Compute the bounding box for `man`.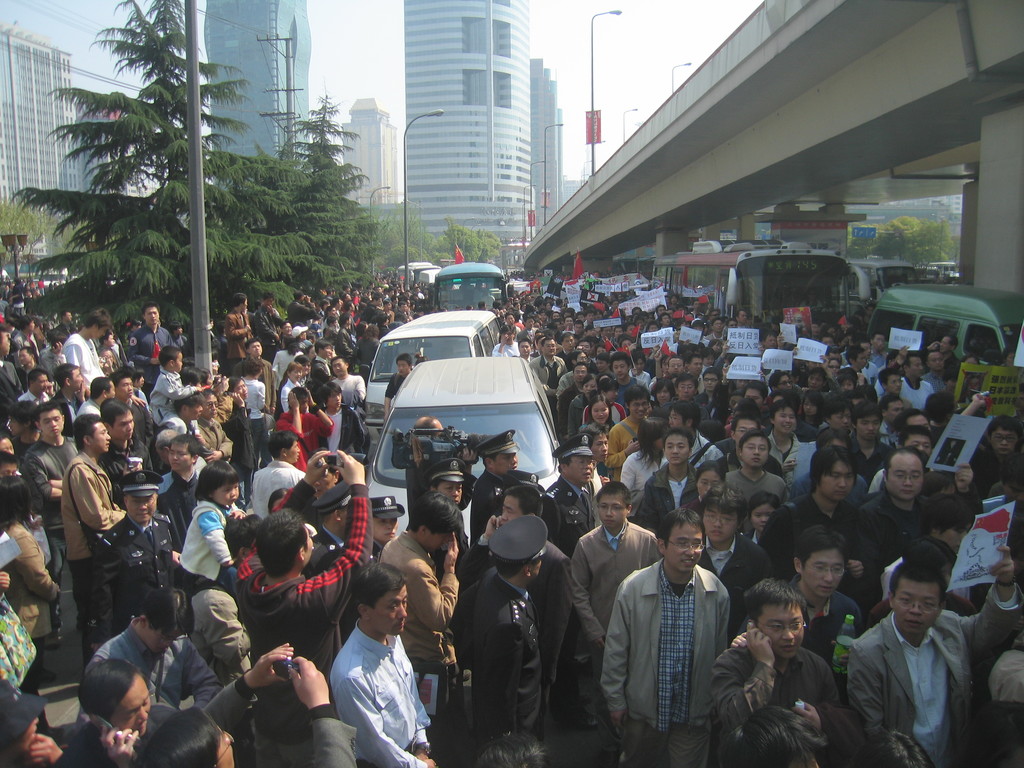
630 426 697 535.
